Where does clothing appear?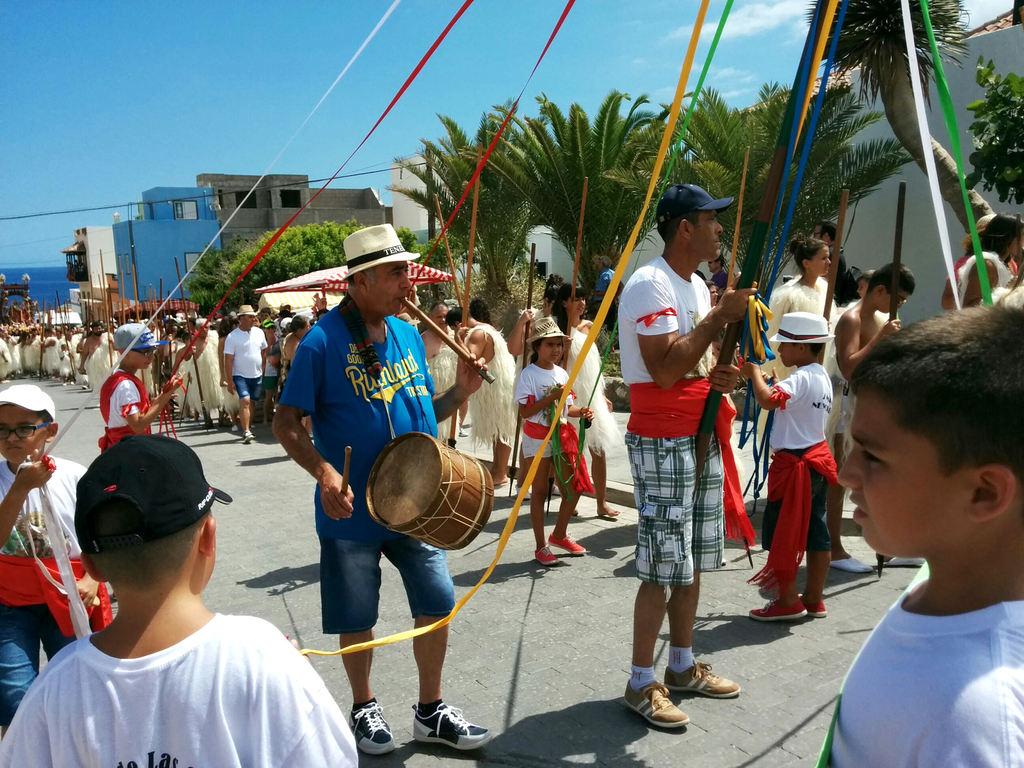
Appears at 428,321,461,438.
